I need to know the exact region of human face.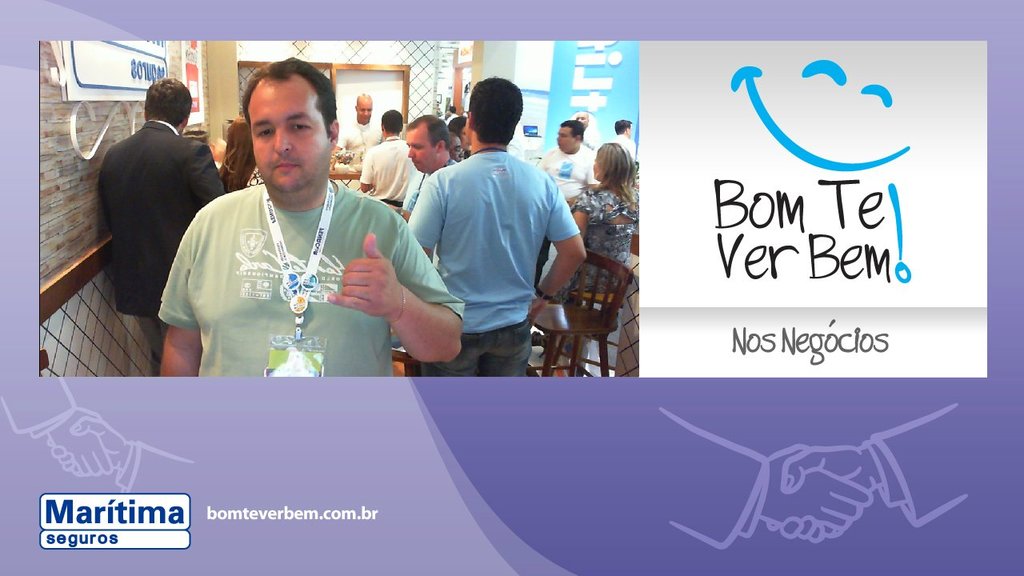
Region: locate(250, 87, 334, 192).
